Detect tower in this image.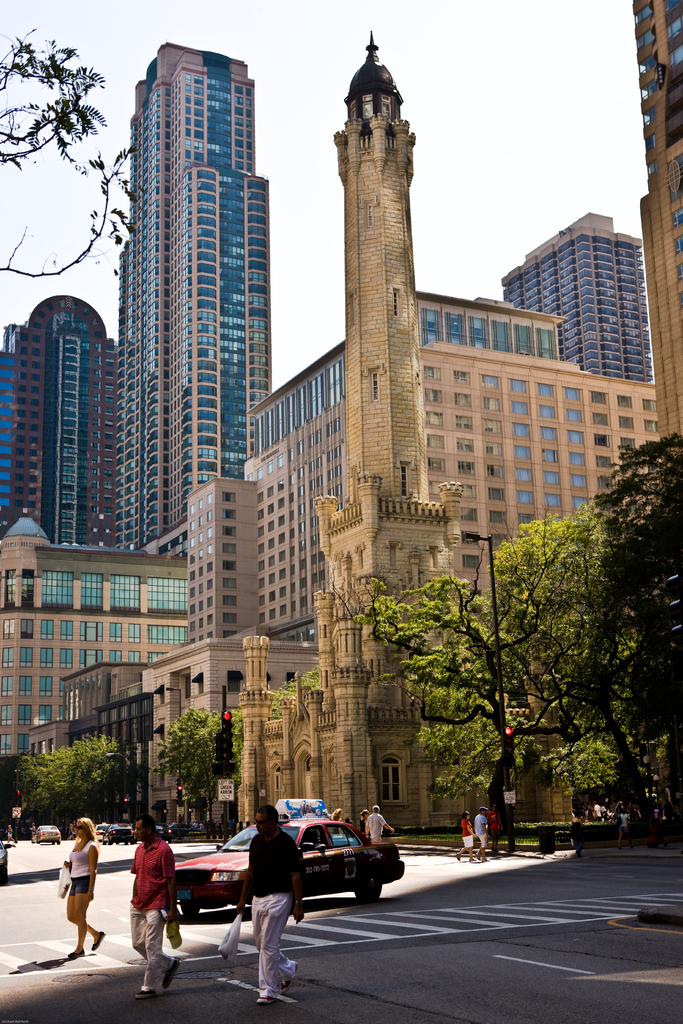
Detection: box(628, 0, 675, 461).
